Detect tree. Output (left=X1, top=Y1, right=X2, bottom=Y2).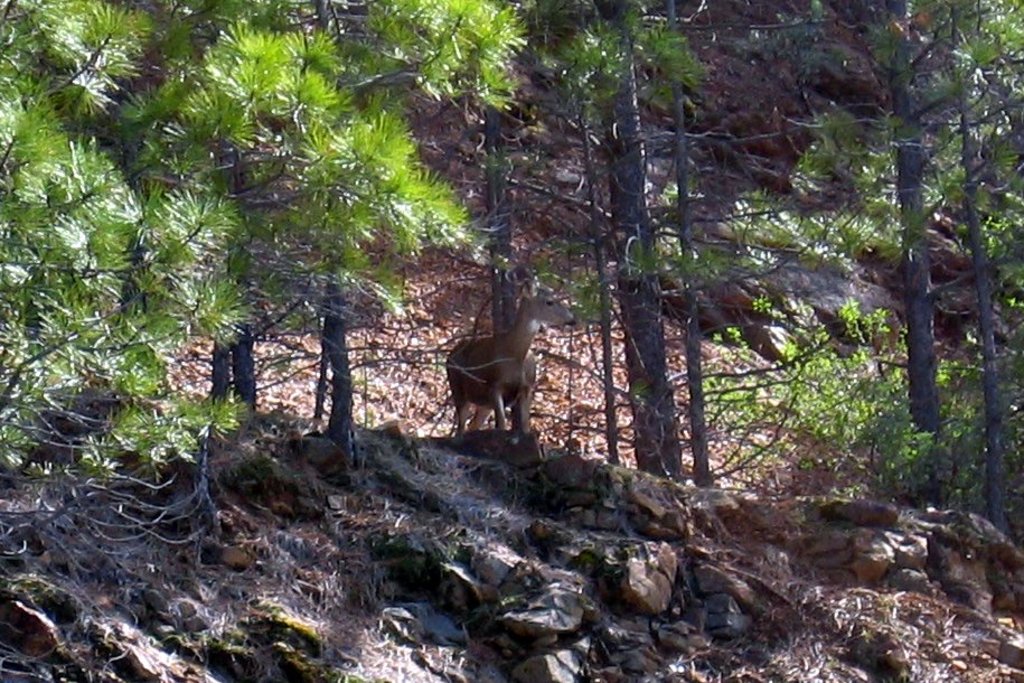
(left=933, top=1, right=1023, bottom=518).
